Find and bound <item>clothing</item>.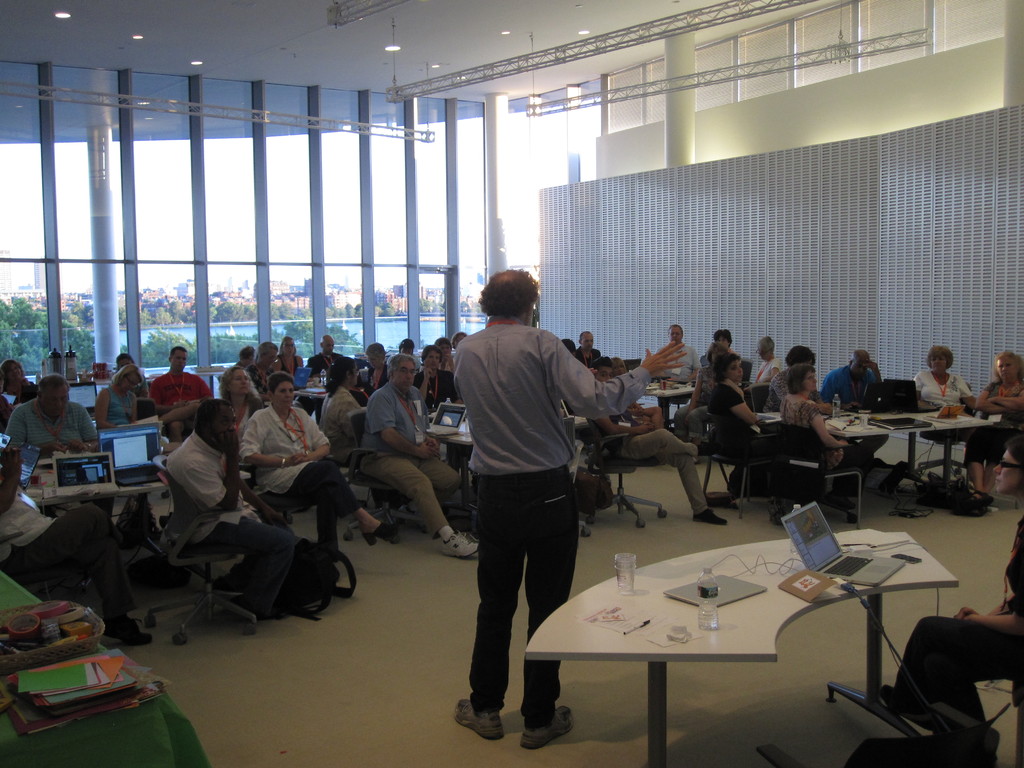
Bound: rect(907, 368, 979, 410).
